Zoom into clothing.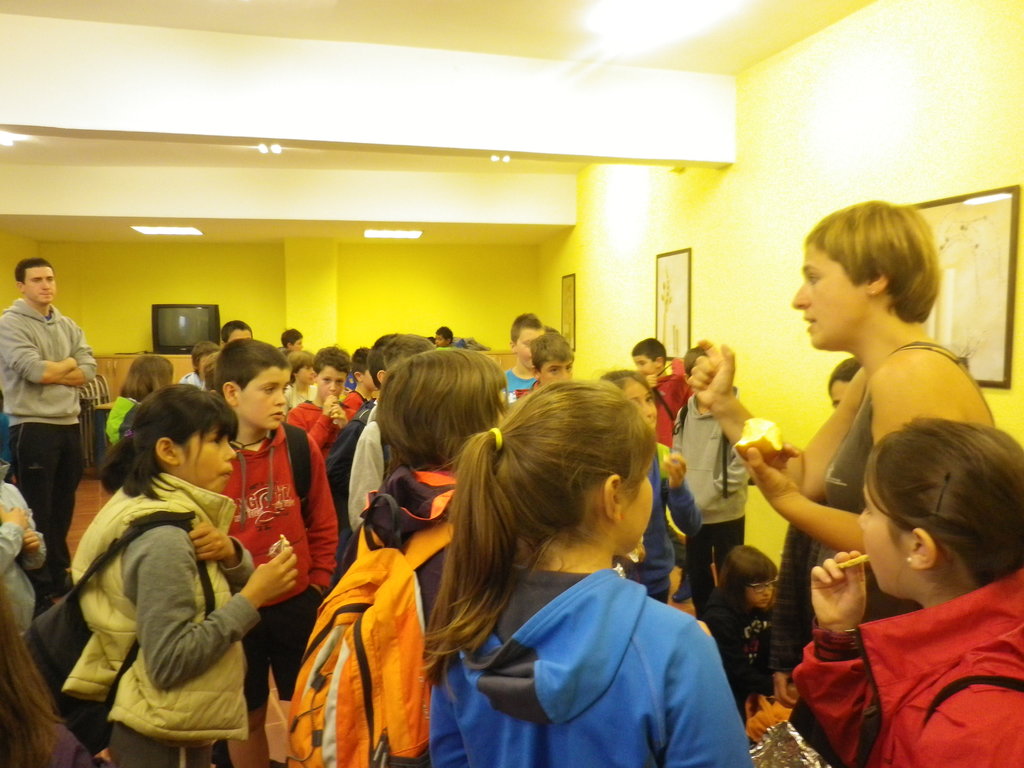
Zoom target: locate(432, 522, 751, 755).
